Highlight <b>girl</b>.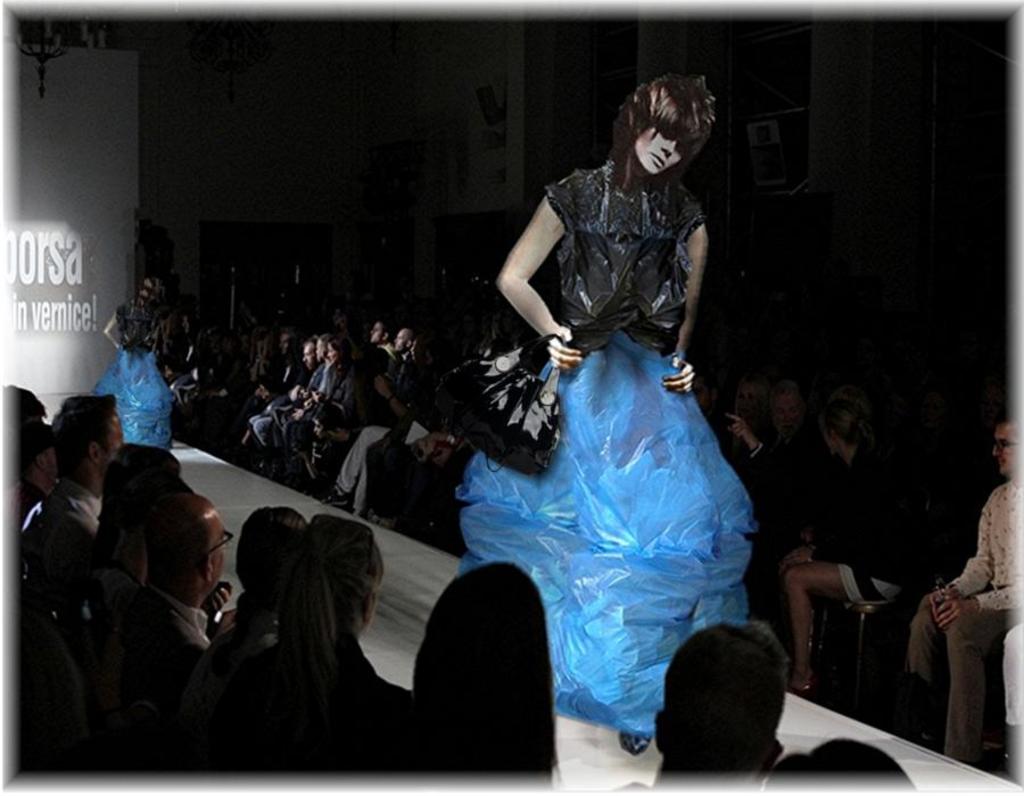
Highlighted region: Rect(413, 71, 755, 756).
